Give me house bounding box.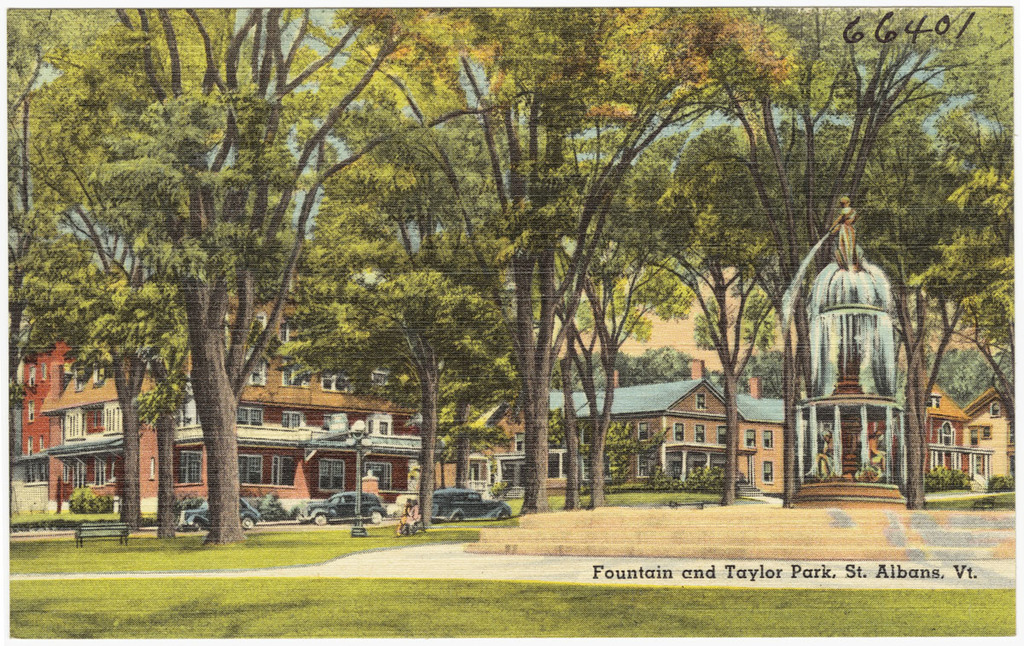
(10,300,455,509).
